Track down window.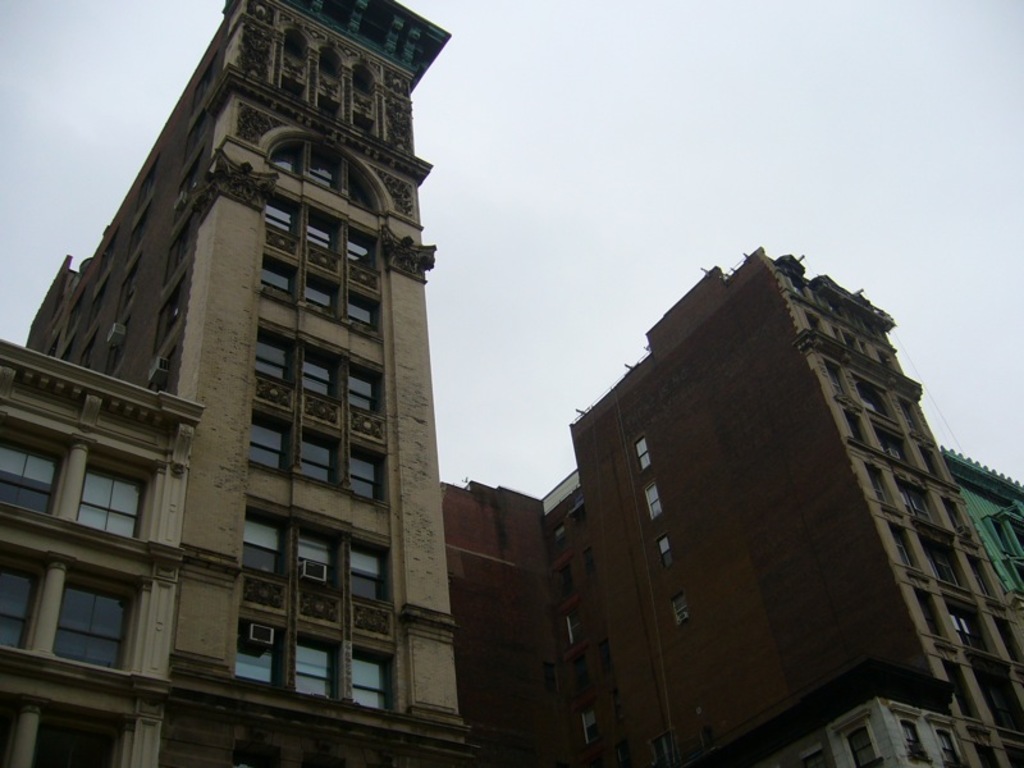
Tracked to 897,475,947,529.
